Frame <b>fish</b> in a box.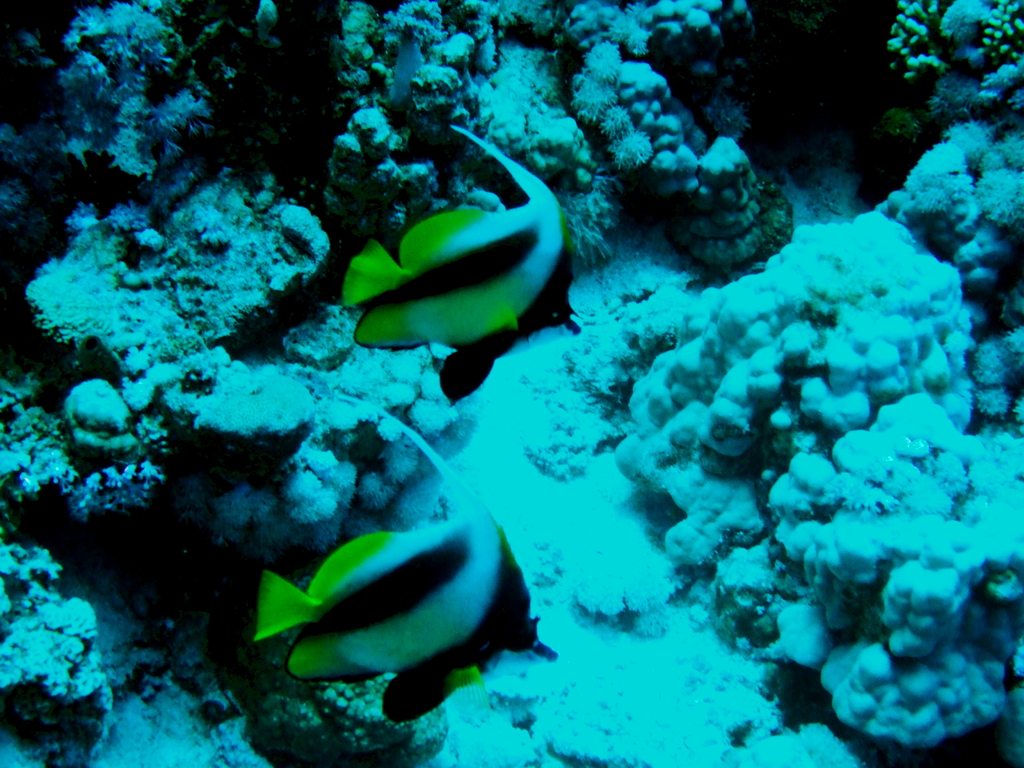
Rect(334, 114, 576, 364).
